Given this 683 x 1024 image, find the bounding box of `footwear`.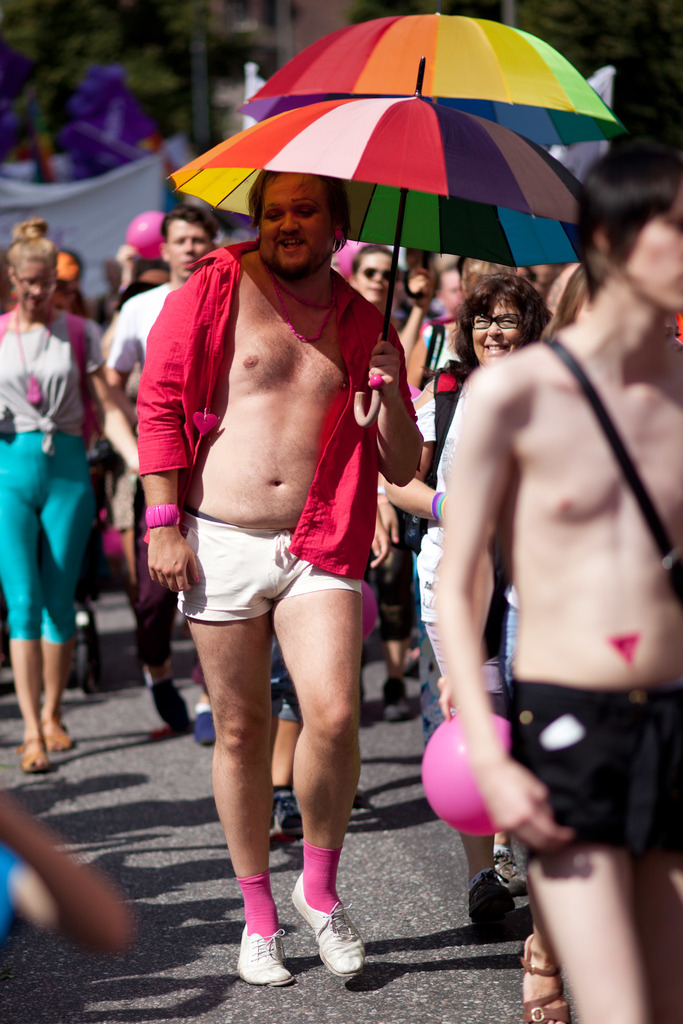
left=235, top=921, right=287, bottom=982.
